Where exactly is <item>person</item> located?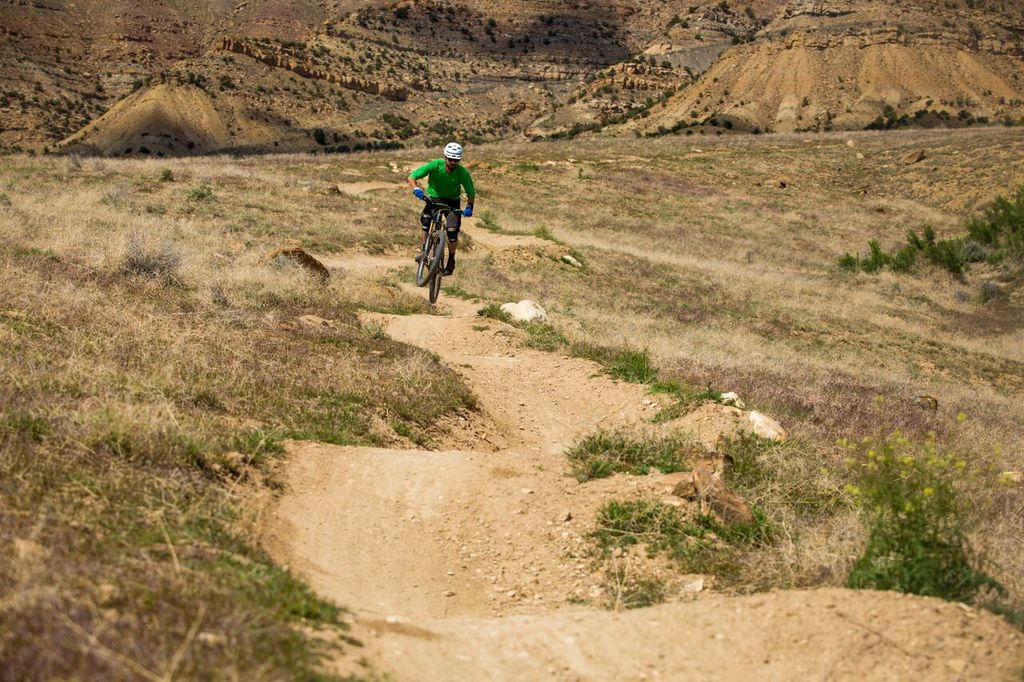
Its bounding box is 408/133/472/301.
